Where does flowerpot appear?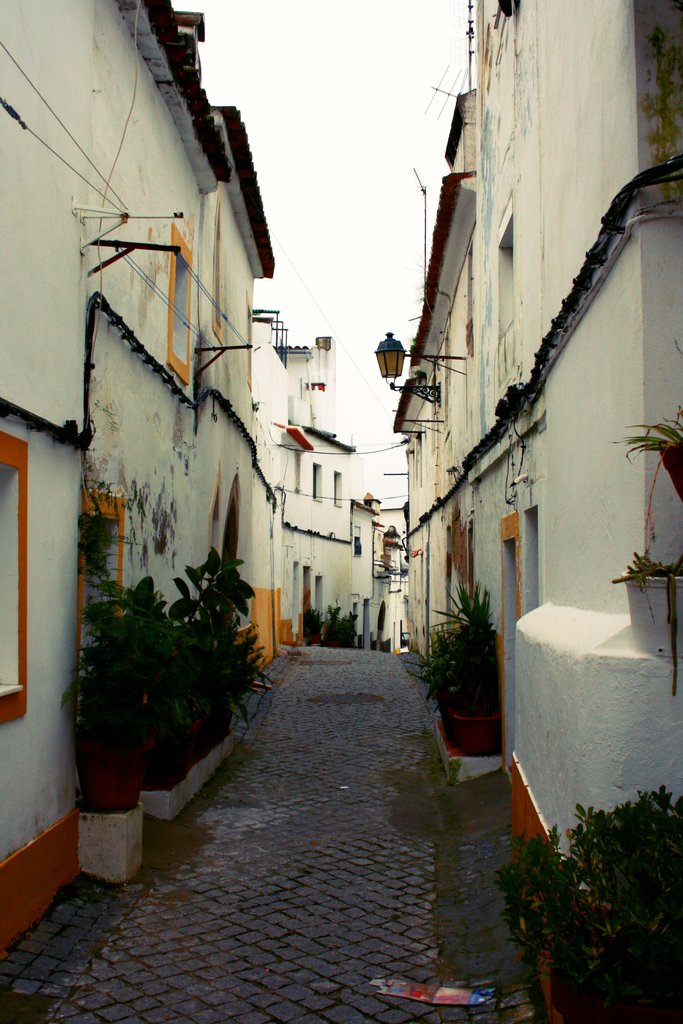
Appears at 659:442:682:504.
